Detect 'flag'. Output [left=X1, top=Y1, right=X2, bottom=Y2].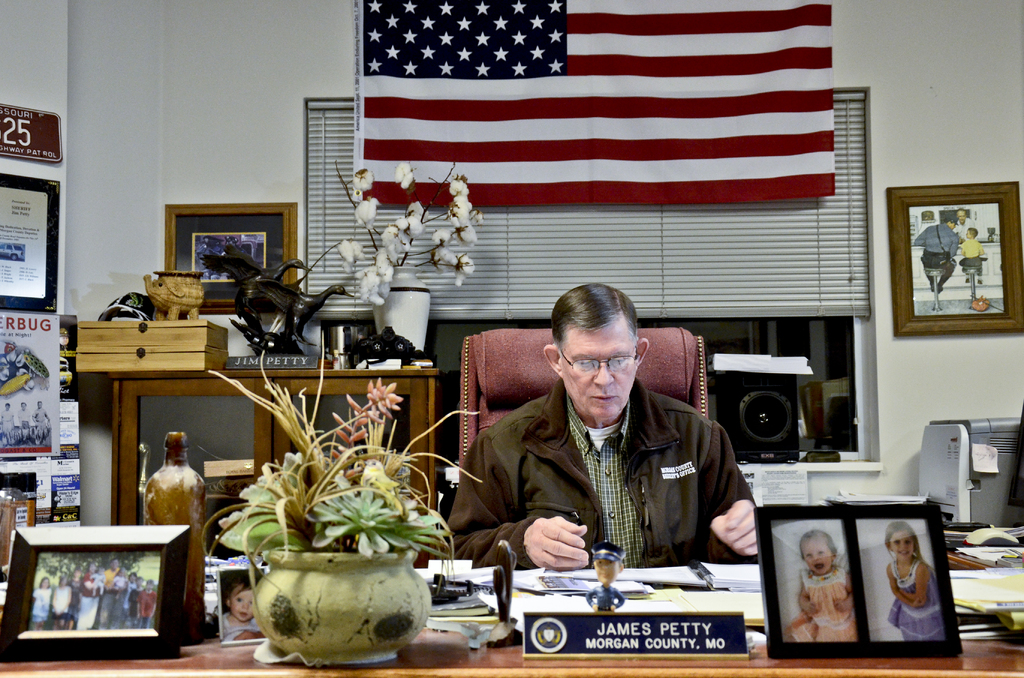
[left=348, top=12, right=868, bottom=261].
